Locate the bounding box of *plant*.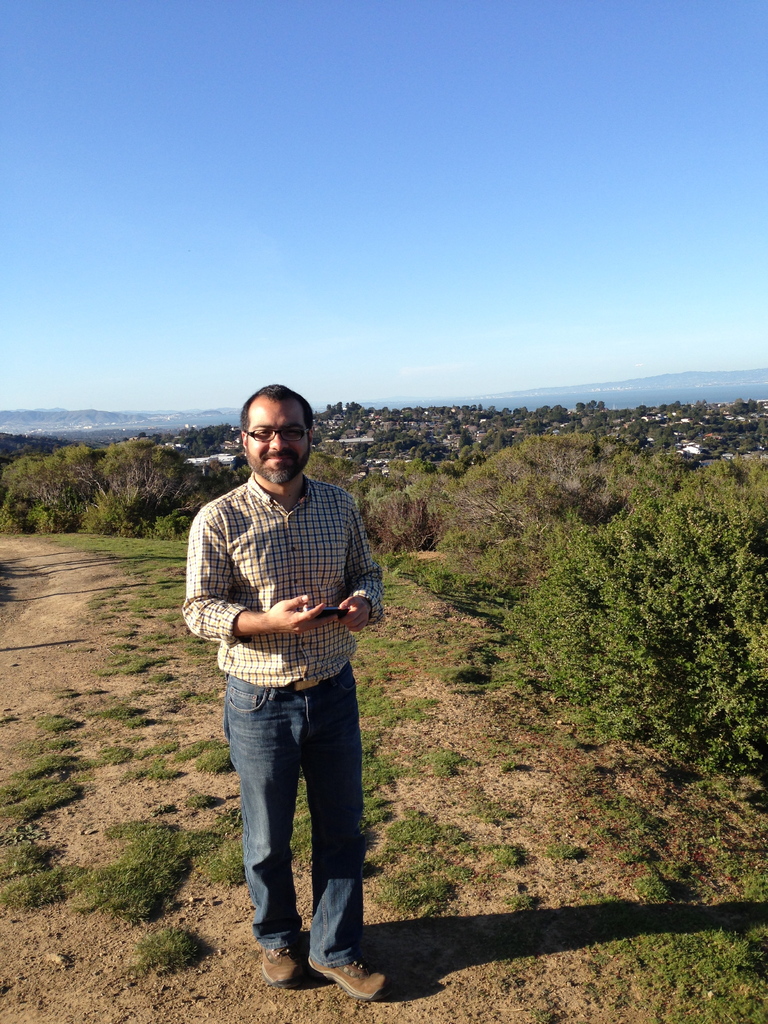
Bounding box: <bbox>95, 705, 145, 719</bbox>.
